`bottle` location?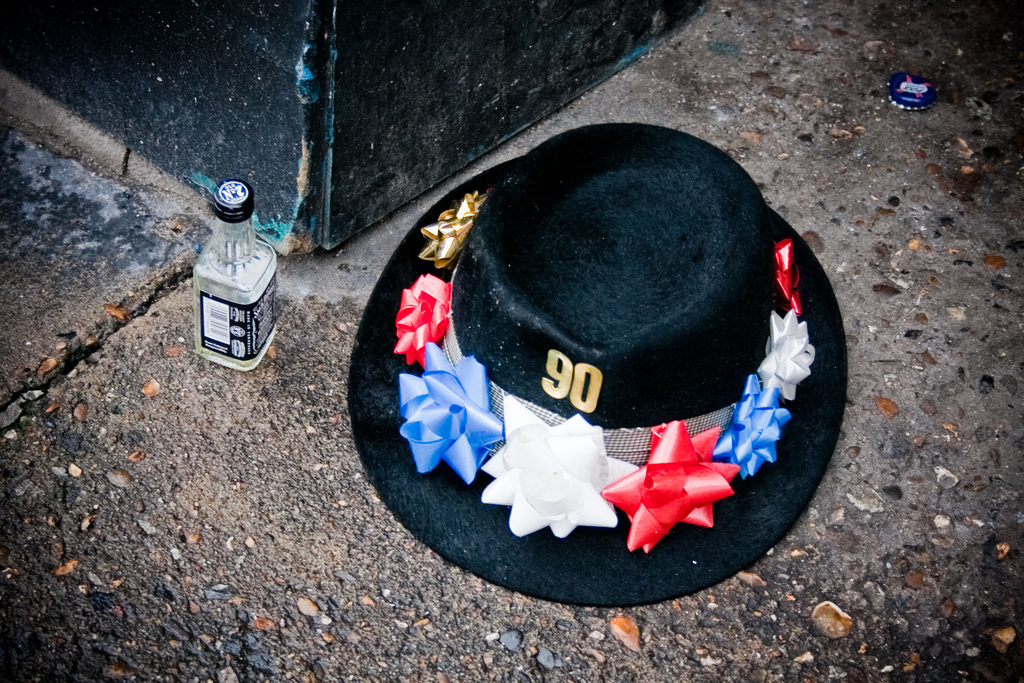
pyautogui.locateOnScreen(193, 178, 279, 374)
